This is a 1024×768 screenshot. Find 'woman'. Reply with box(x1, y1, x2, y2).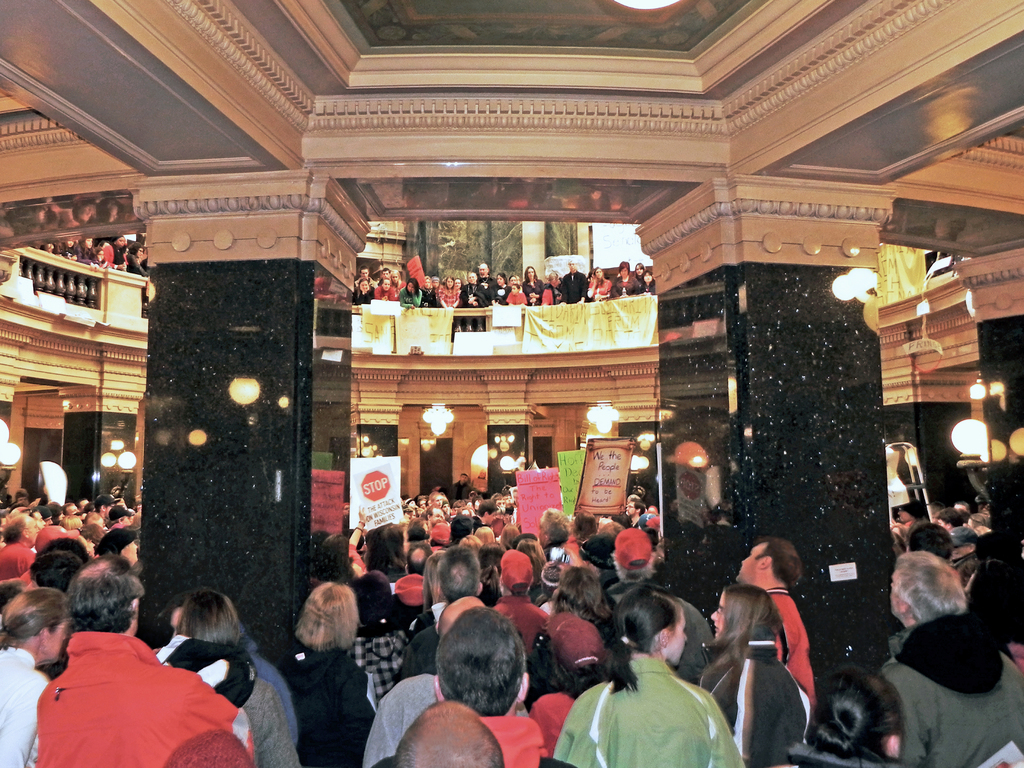
box(694, 584, 813, 767).
